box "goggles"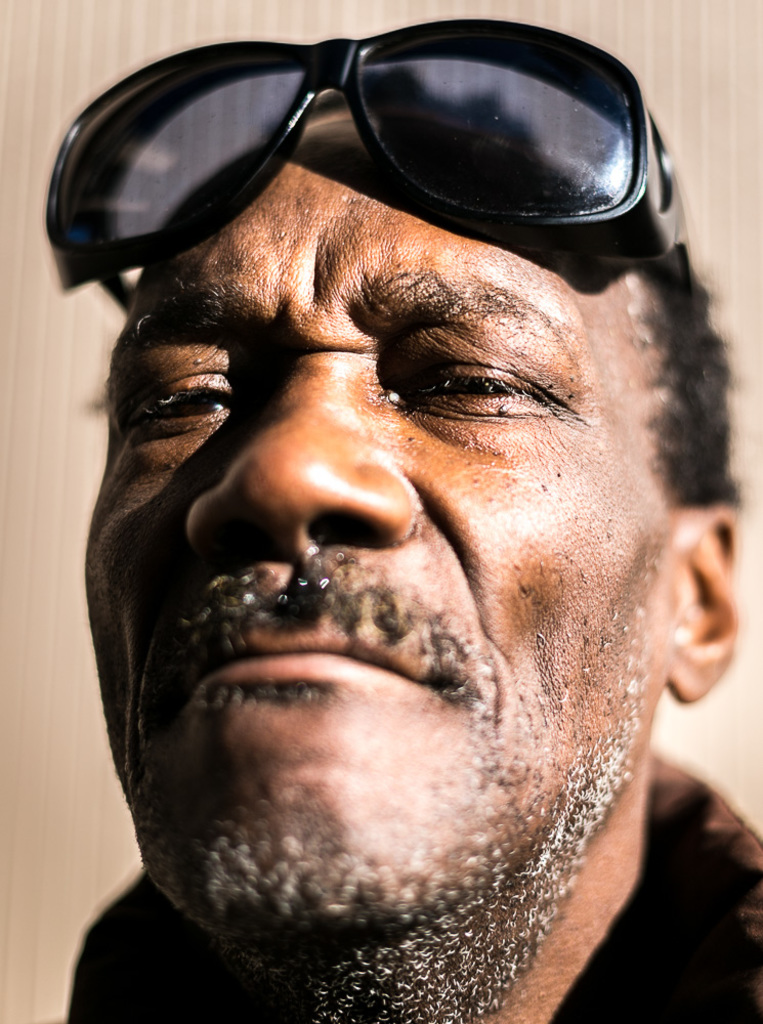
47, 29, 683, 303
